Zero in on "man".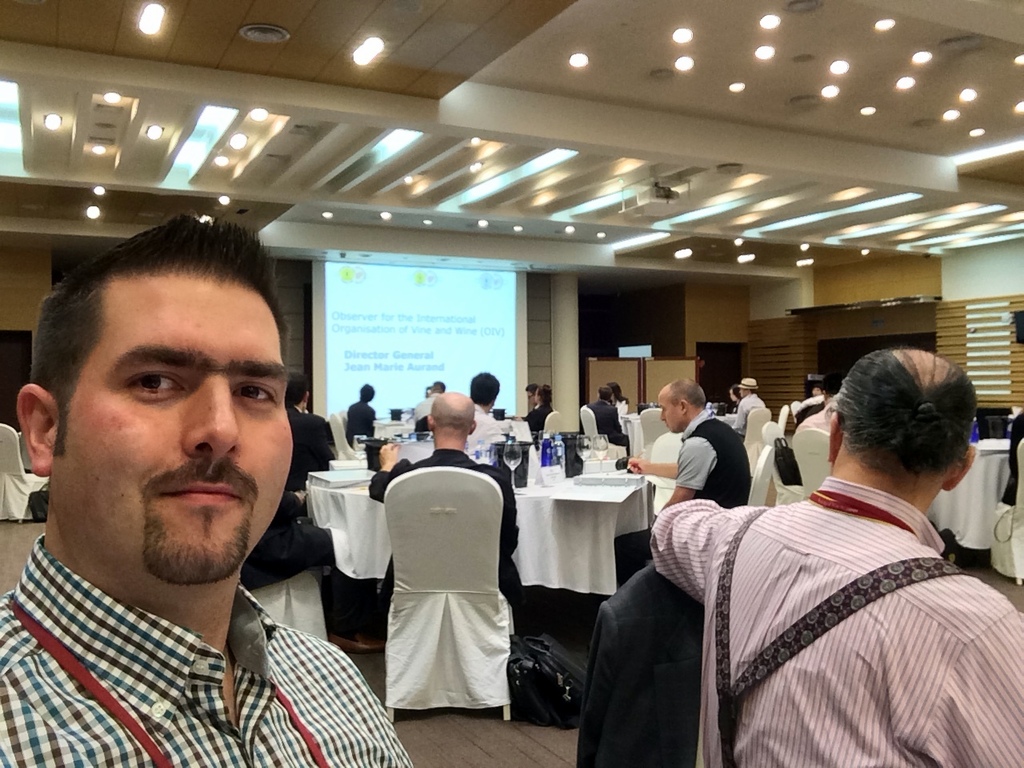
Zeroed in: (627, 378, 750, 527).
